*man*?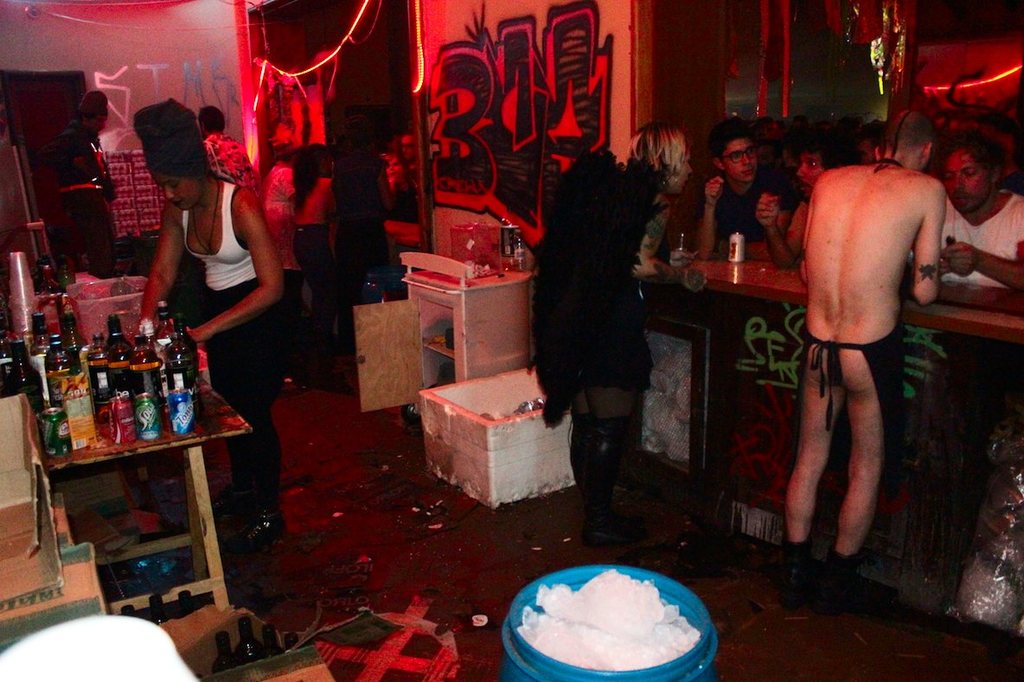
detection(767, 118, 977, 591)
